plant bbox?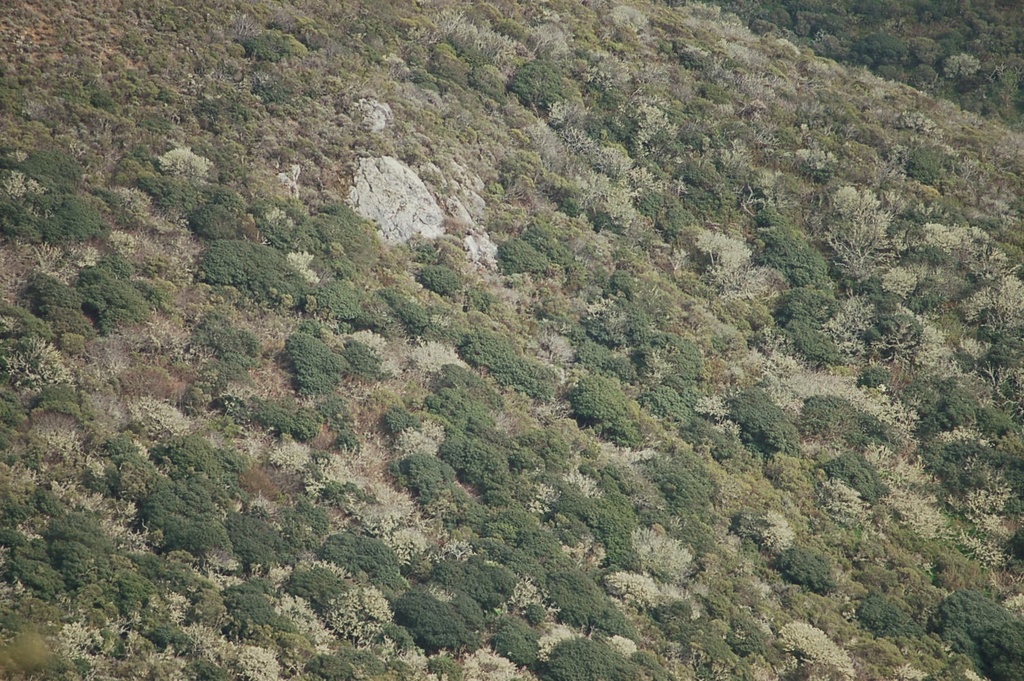
crop(225, 513, 284, 573)
